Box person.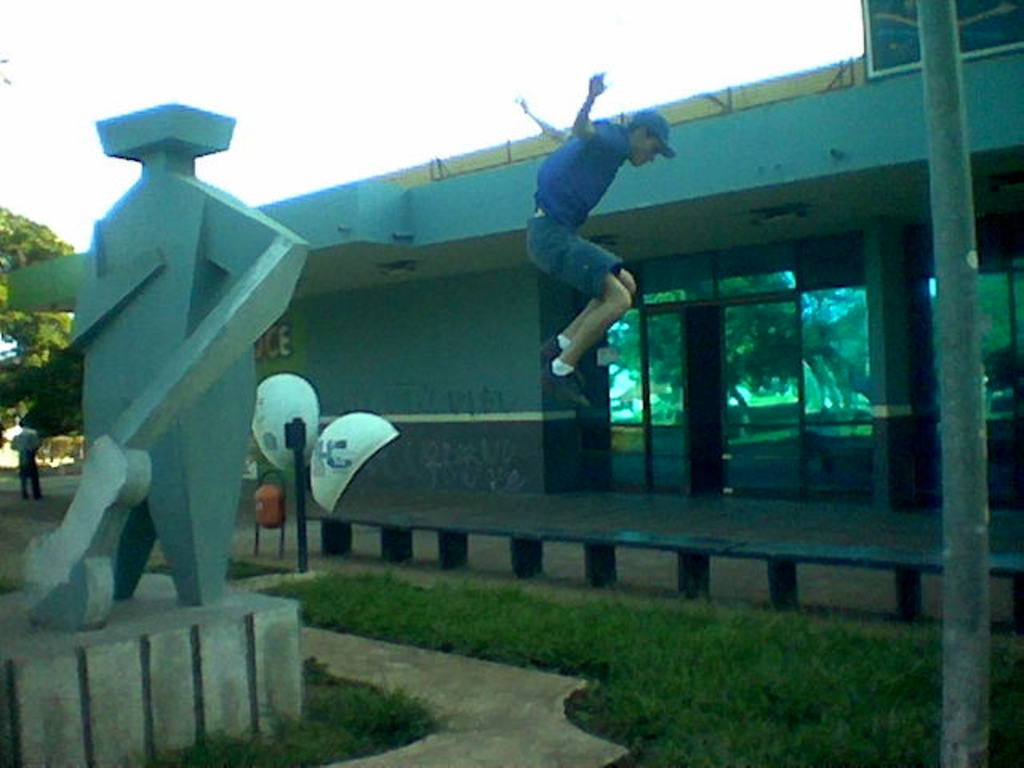
(x1=13, y1=421, x2=45, y2=502).
